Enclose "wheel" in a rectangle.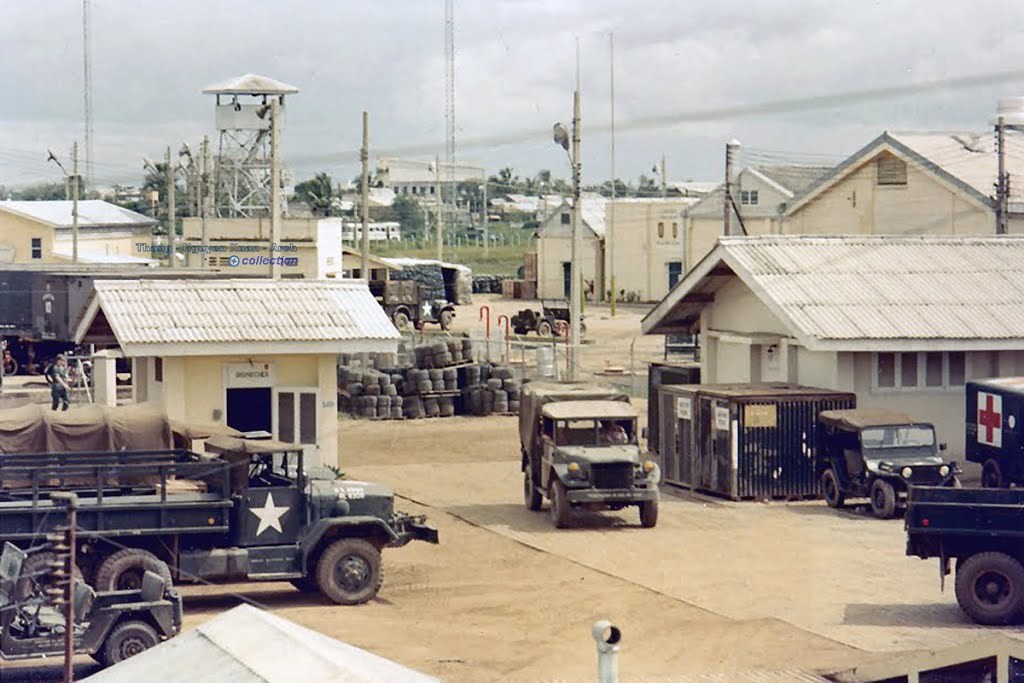
bbox(821, 471, 845, 501).
